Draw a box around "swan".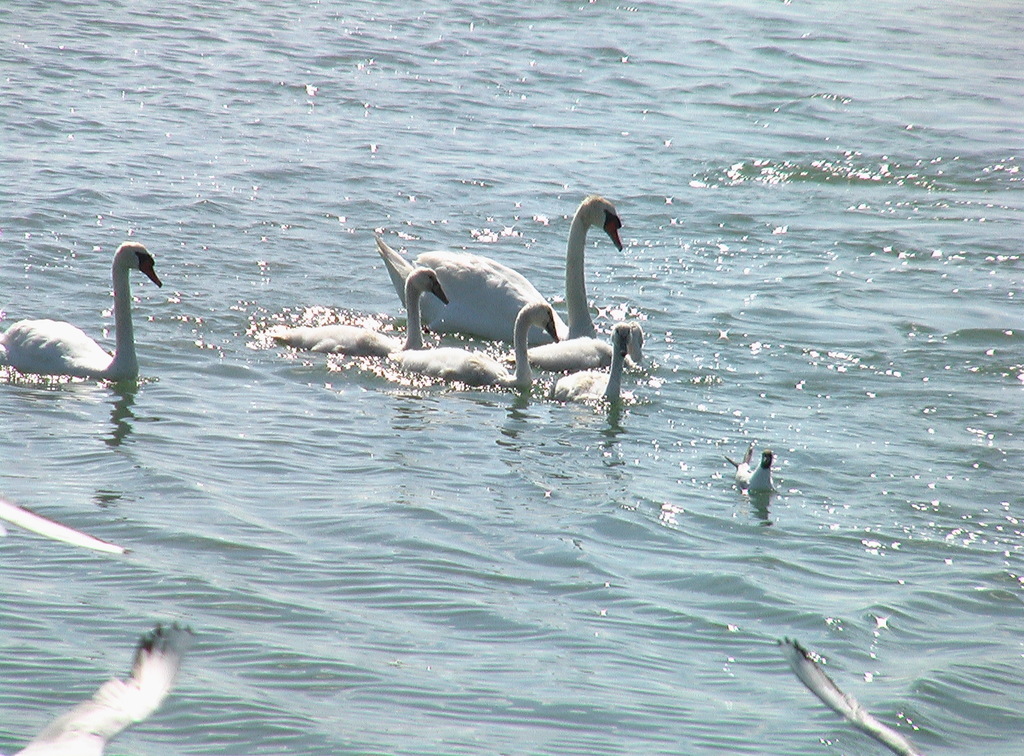
0:239:164:382.
